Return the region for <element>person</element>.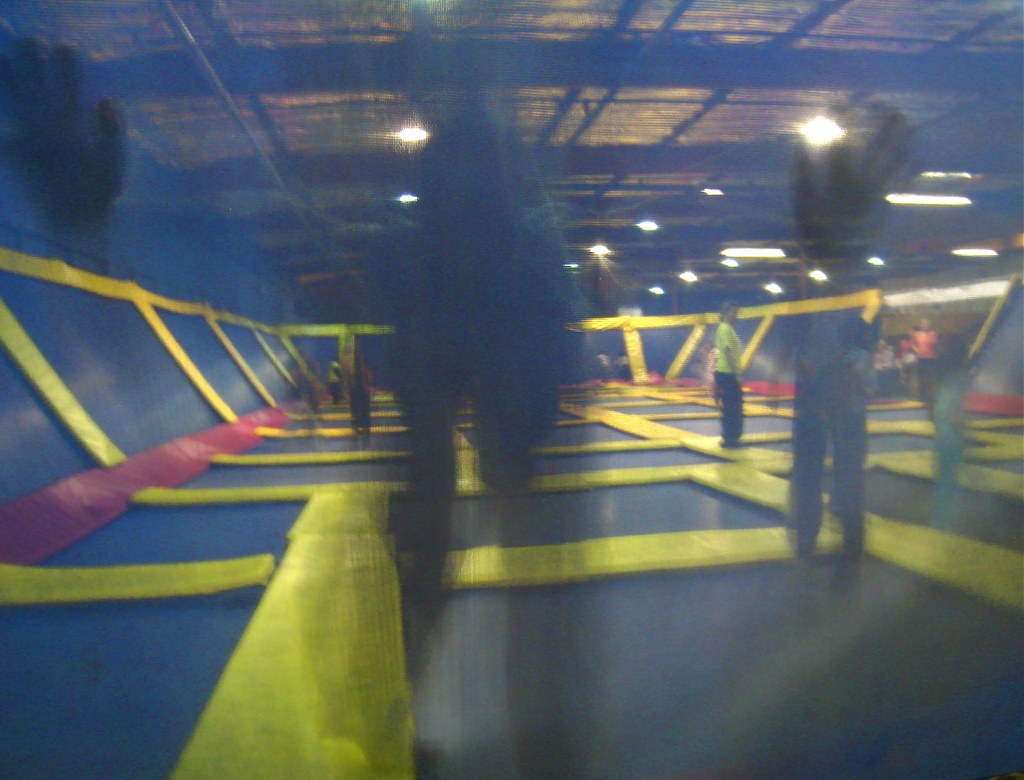
box=[714, 301, 746, 449].
